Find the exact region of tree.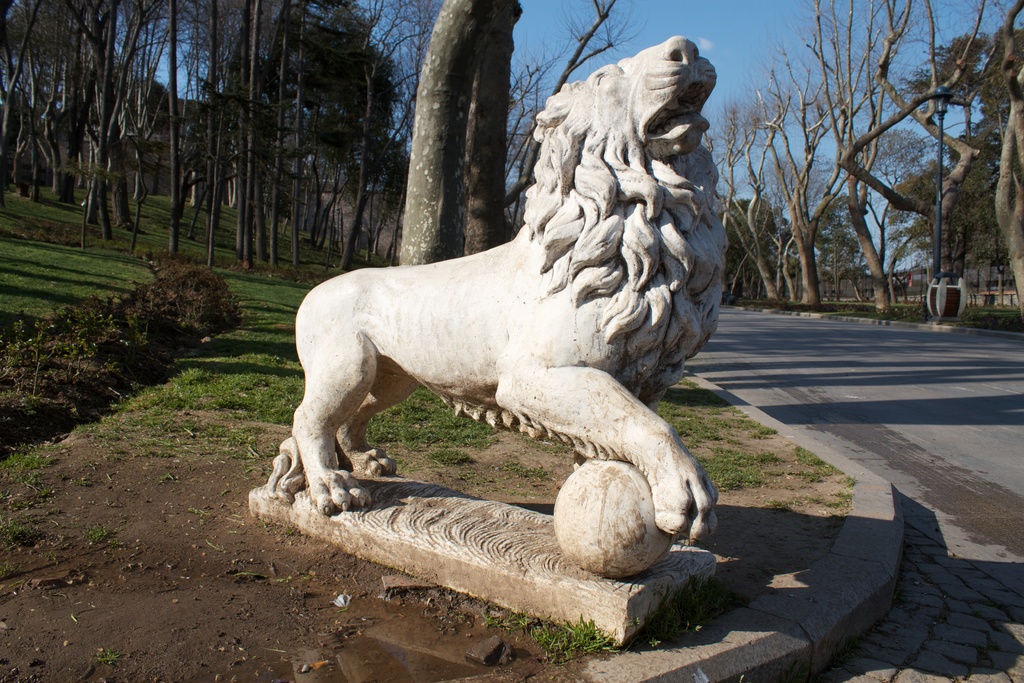
Exact region: BBox(455, 12, 520, 256).
